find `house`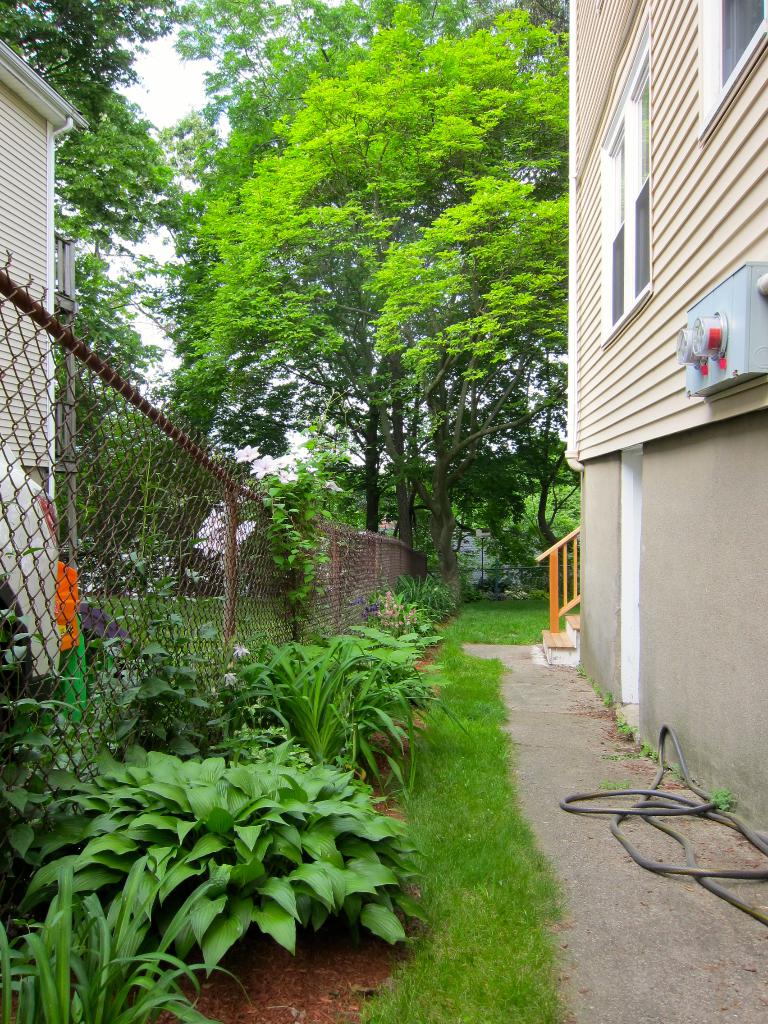
[517, 0, 767, 787]
